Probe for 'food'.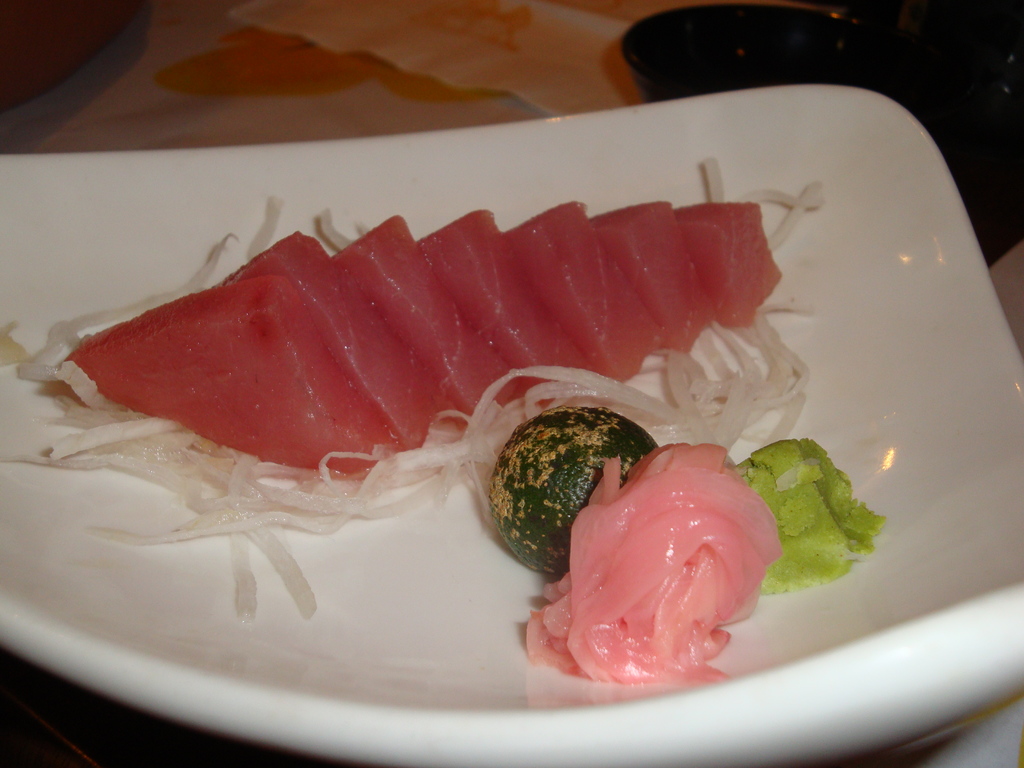
Probe result: {"left": 733, "top": 431, "right": 888, "bottom": 596}.
